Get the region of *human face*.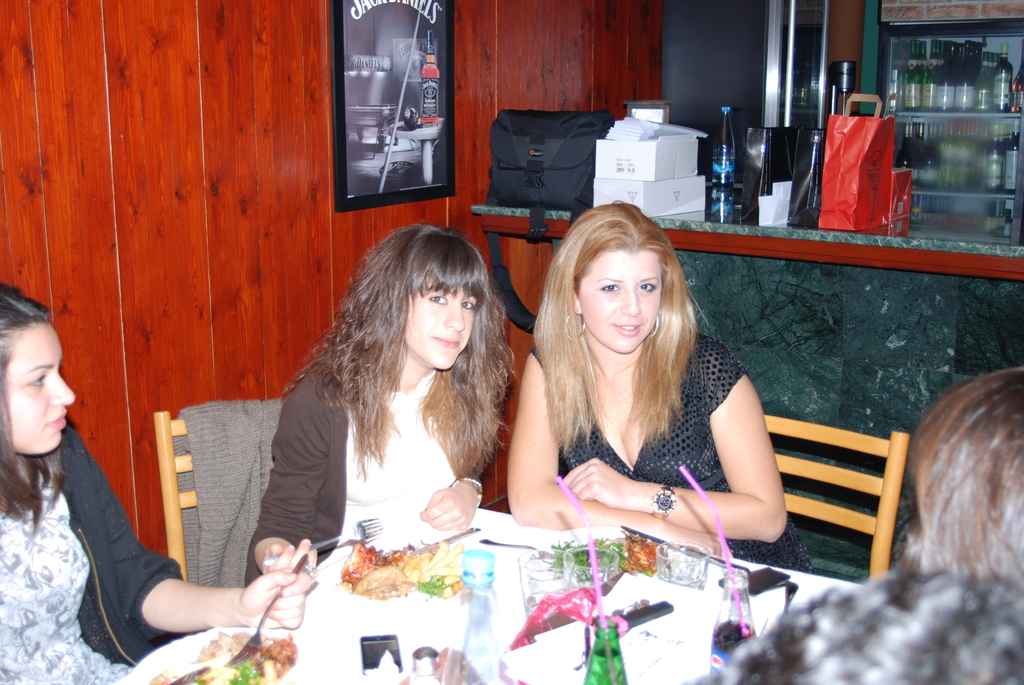
0,319,81,462.
